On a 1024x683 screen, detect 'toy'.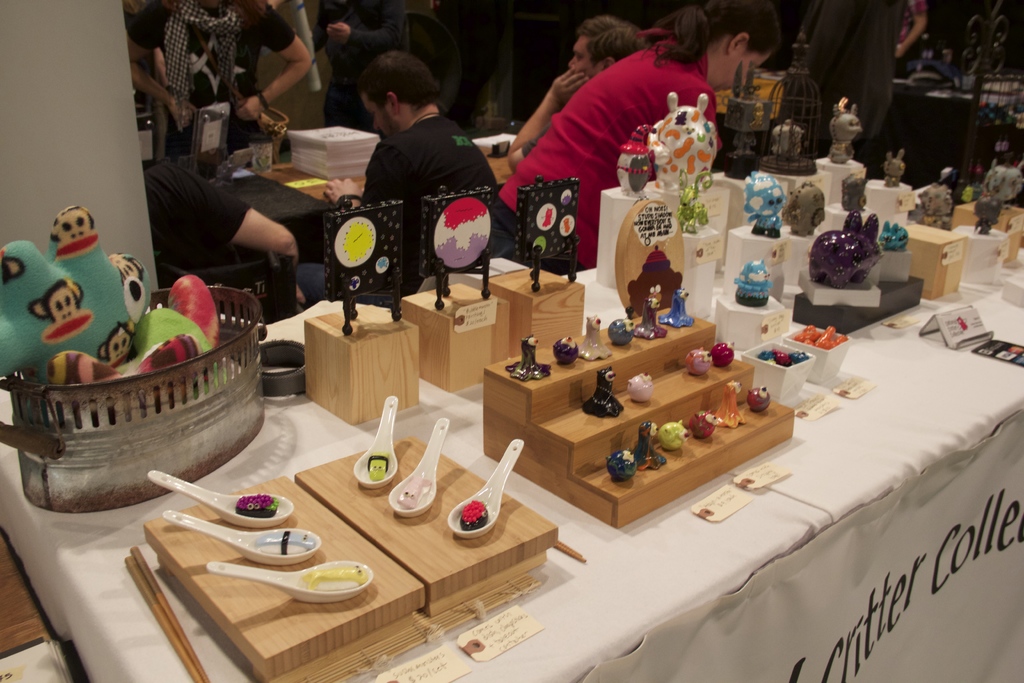
<region>456, 497, 496, 532</region>.
